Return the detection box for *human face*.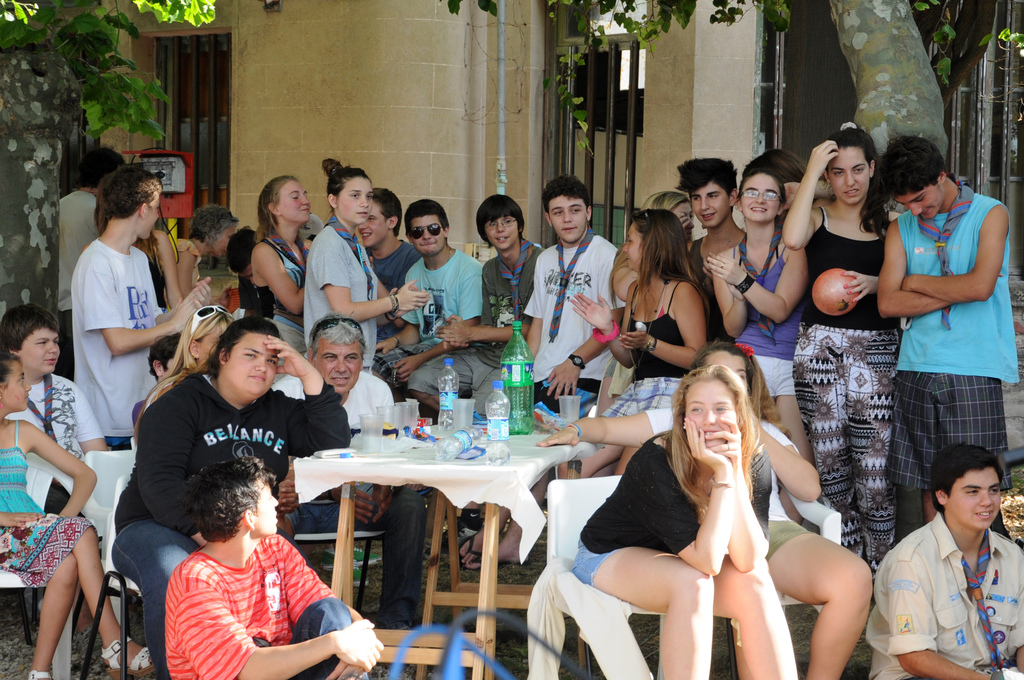
<bbox>410, 214, 442, 254</bbox>.
